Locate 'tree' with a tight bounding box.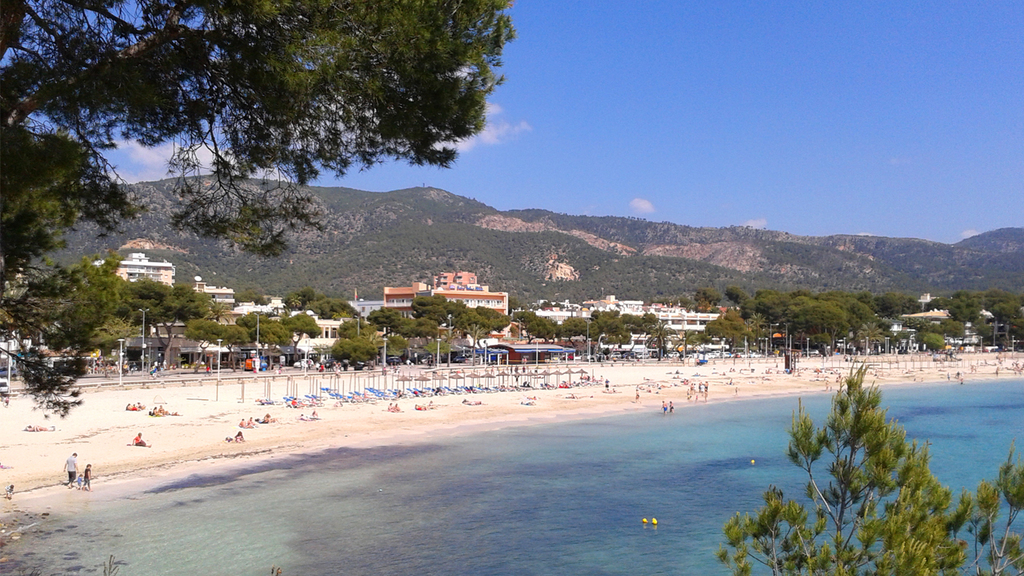
bbox(922, 328, 957, 365).
